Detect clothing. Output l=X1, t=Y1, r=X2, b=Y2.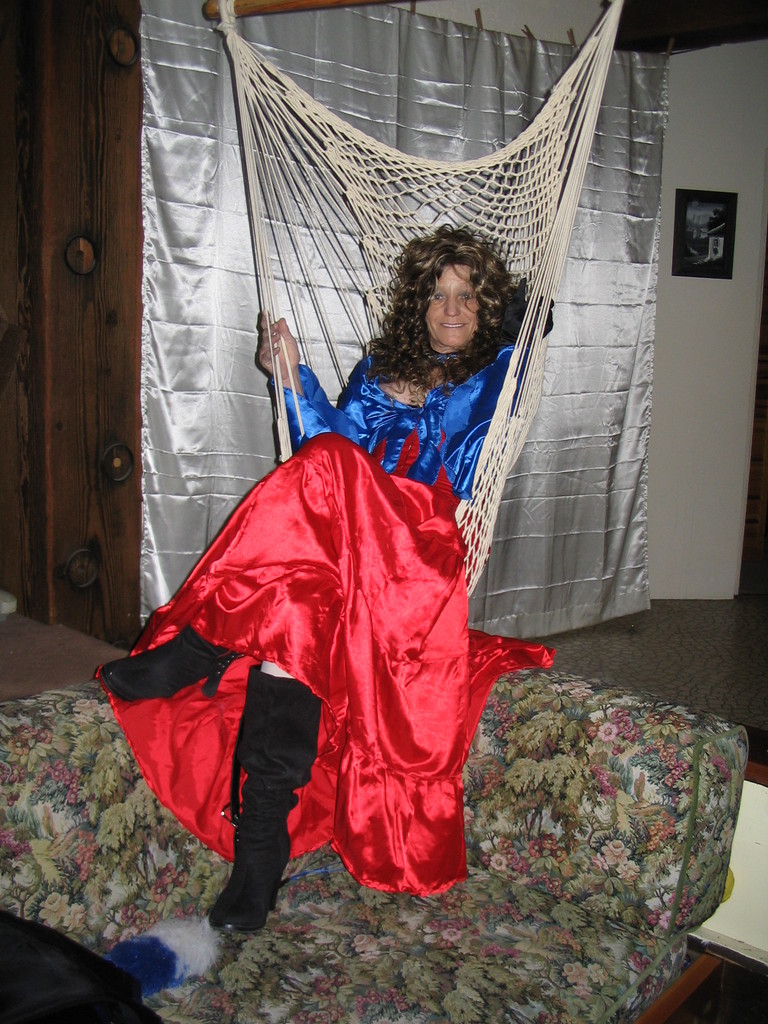
l=128, t=332, r=531, b=889.
